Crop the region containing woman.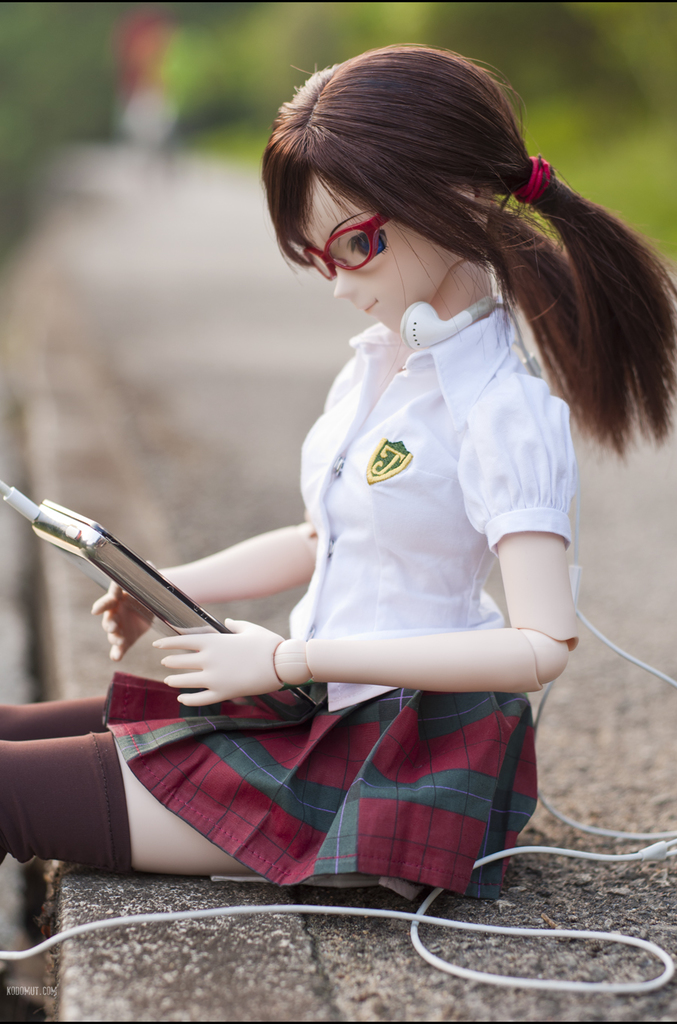
Crop region: (left=0, top=40, right=676, bottom=874).
